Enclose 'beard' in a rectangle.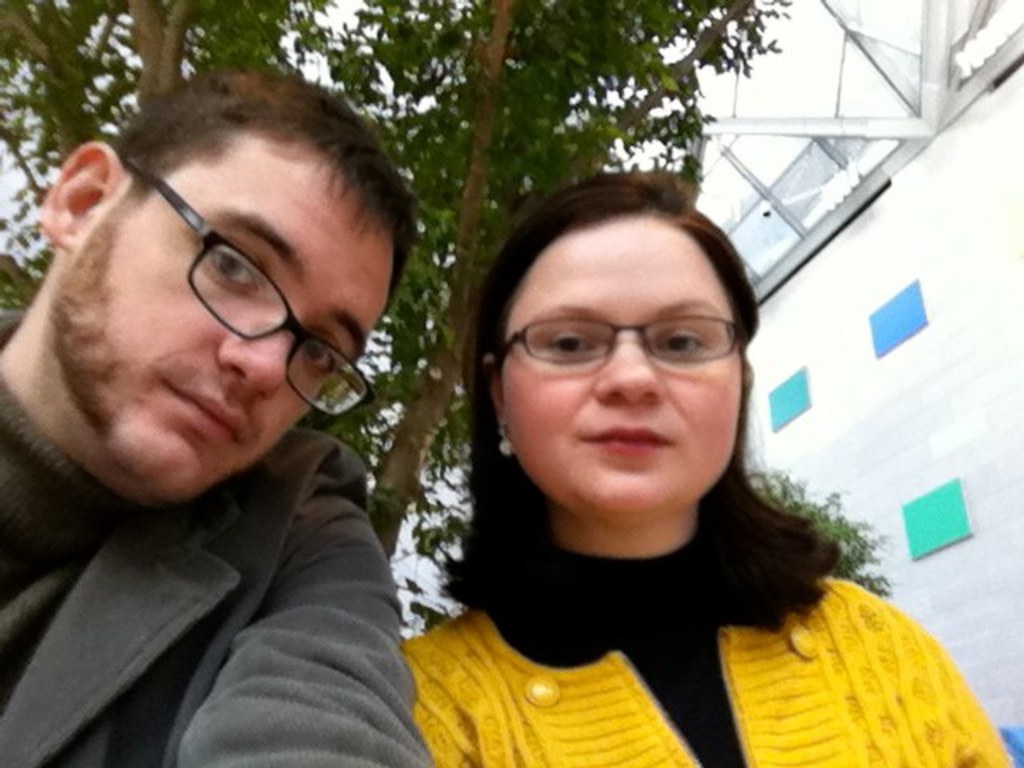
43 218 118 437.
